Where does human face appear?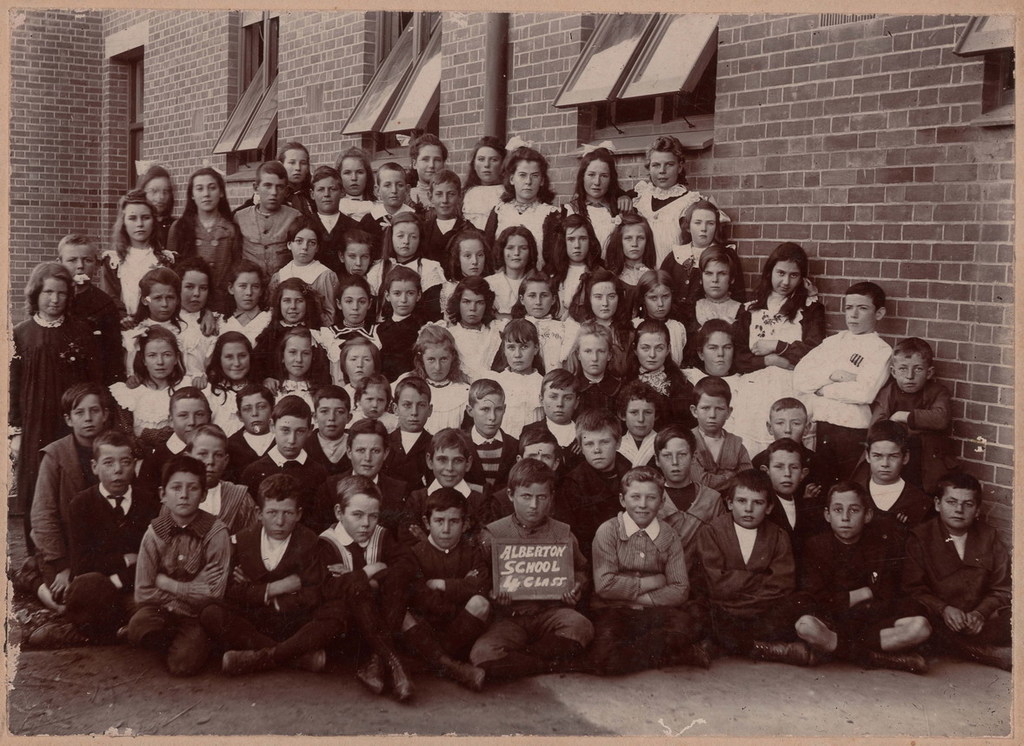
Appears at <bbox>505, 236, 530, 271</bbox>.
